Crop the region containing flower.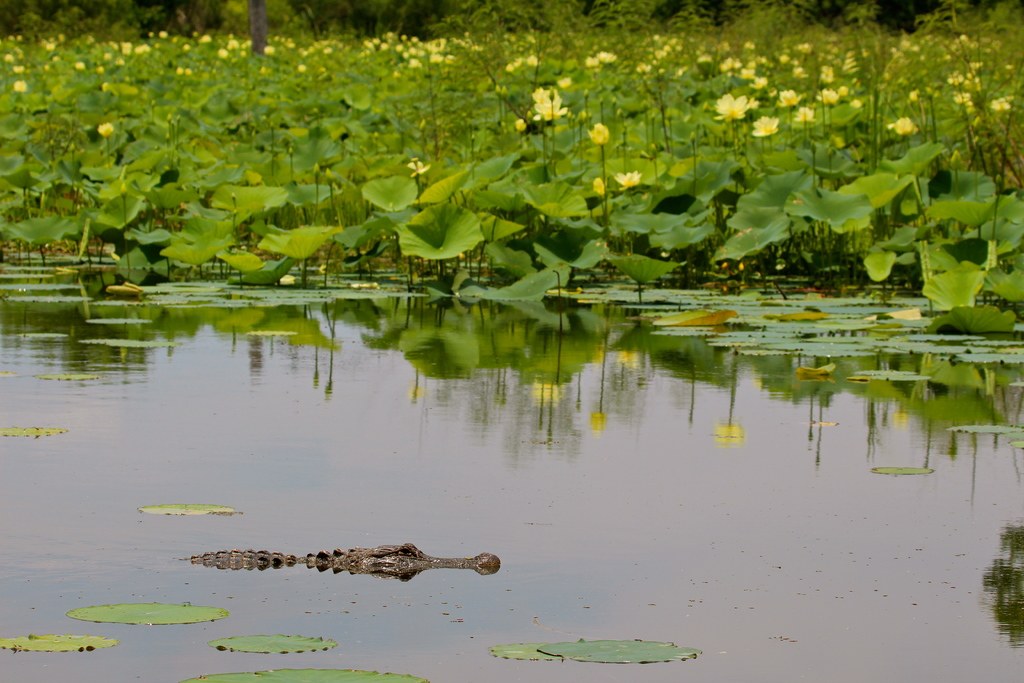
Crop region: bbox(10, 79, 25, 95).
